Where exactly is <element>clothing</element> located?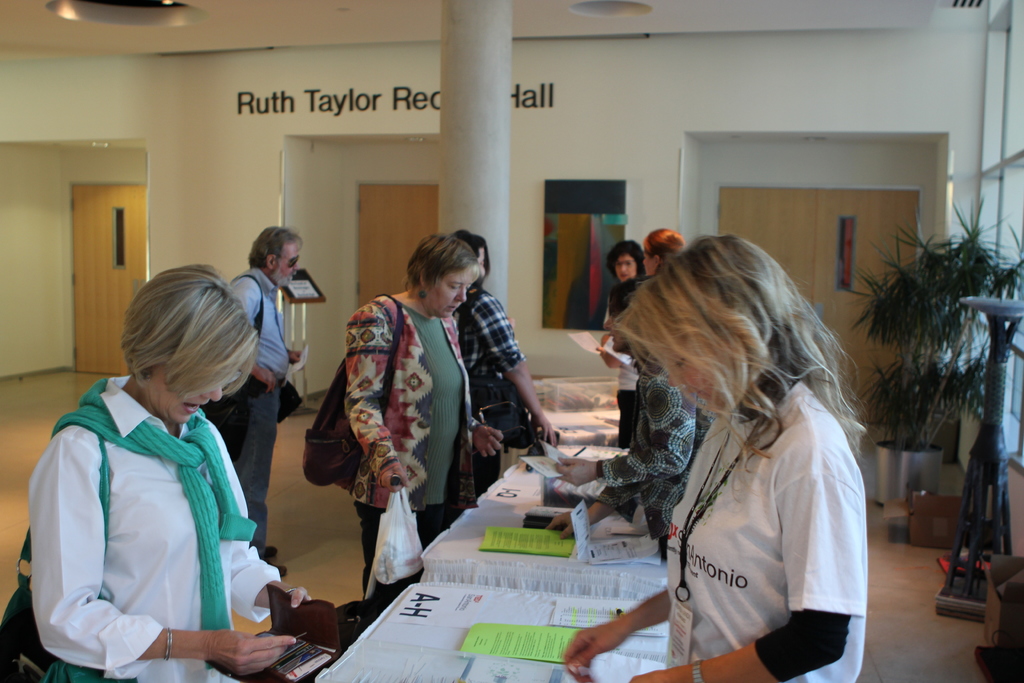
Its bounding box is {"x1": 226, "y1": 269, "x2": 287, "y2": 554}.
